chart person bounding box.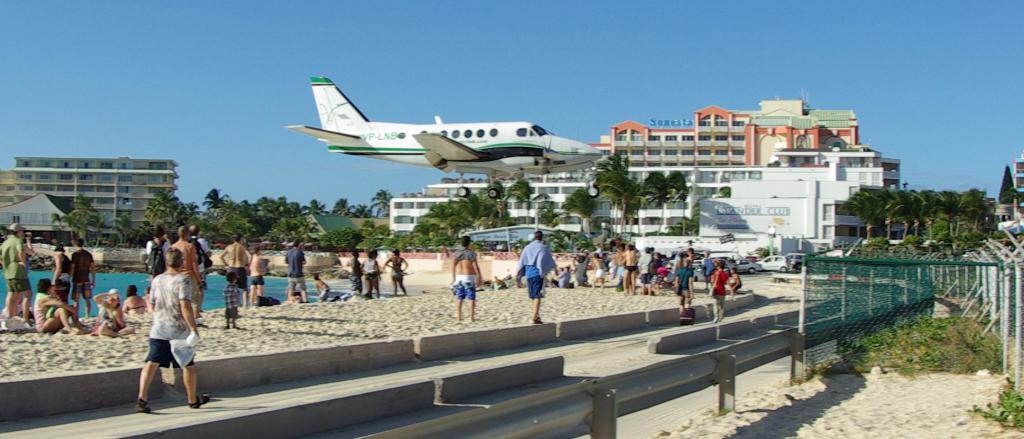
Charted: {"x1": 227, "y1": 237, "x2": 257, "y2": 303}.
